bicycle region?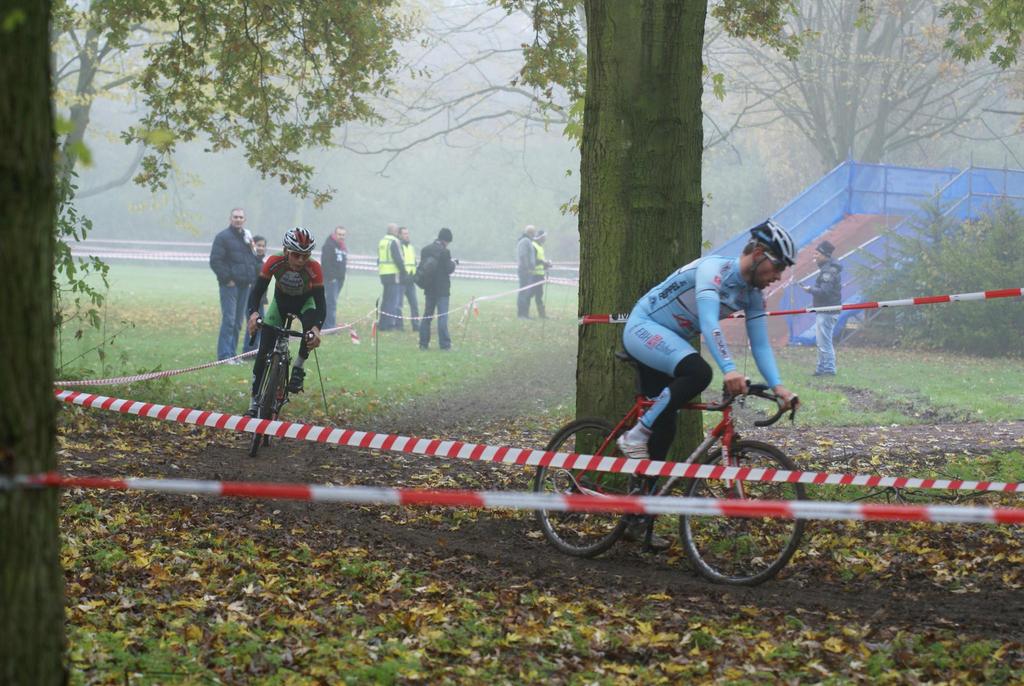
243:309:322:465
